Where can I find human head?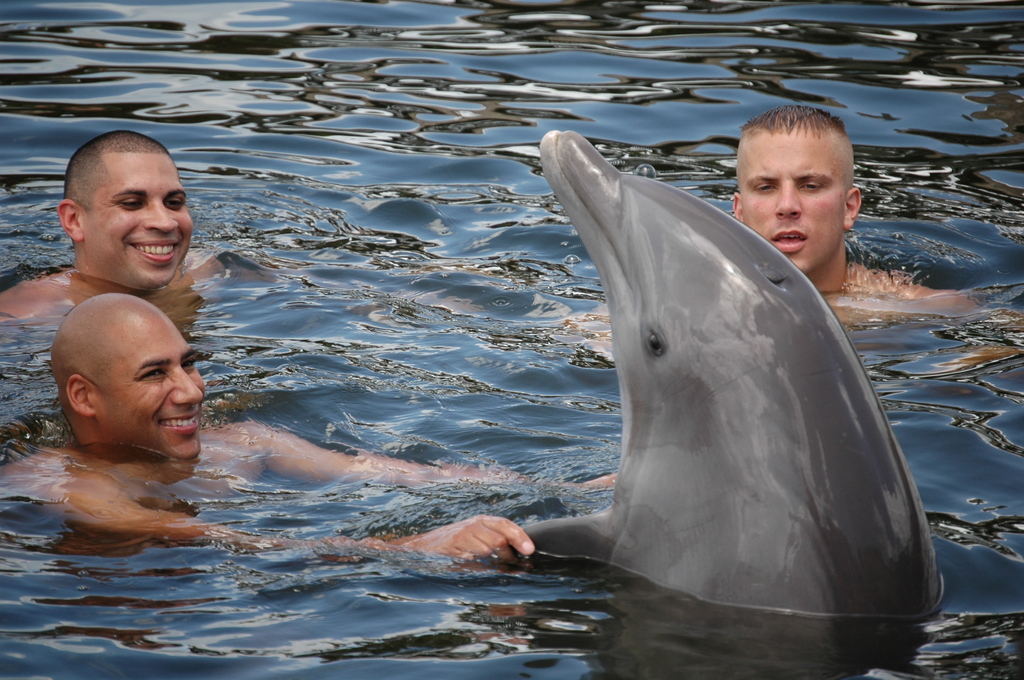
You can find it at box(727, 108, 856, 250).
